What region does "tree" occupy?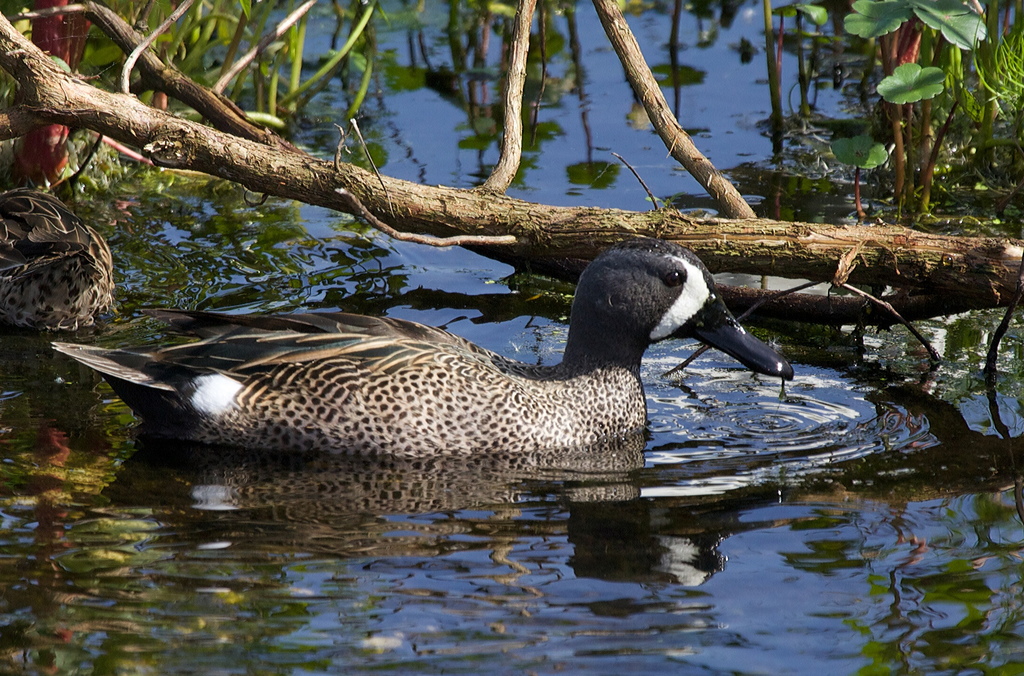
x1=0, y1=1, x2=1023, y2=421.
